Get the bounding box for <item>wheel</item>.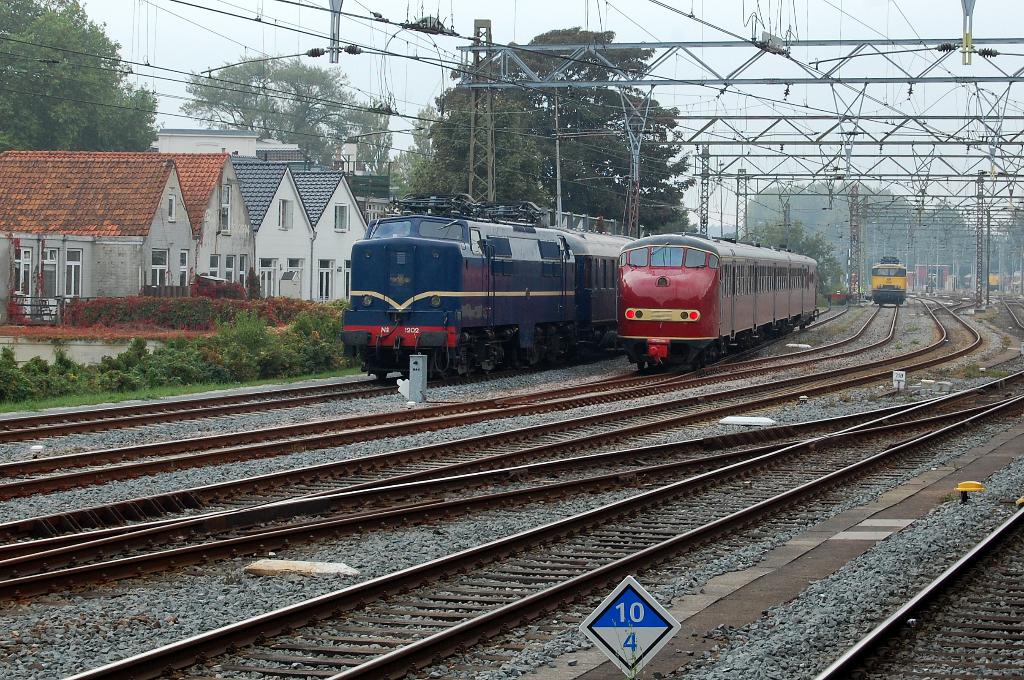
[left=402, top=371, right=412, bottom=376].
